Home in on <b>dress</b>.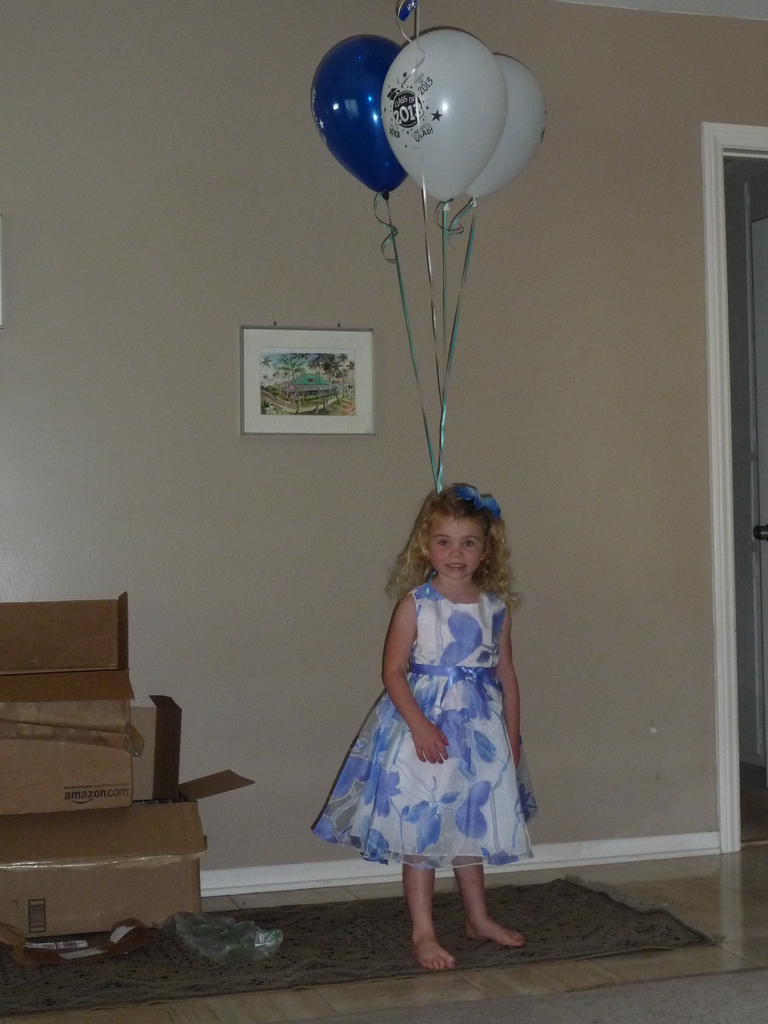
Homed in at crop(315, 586, 536, 868).
